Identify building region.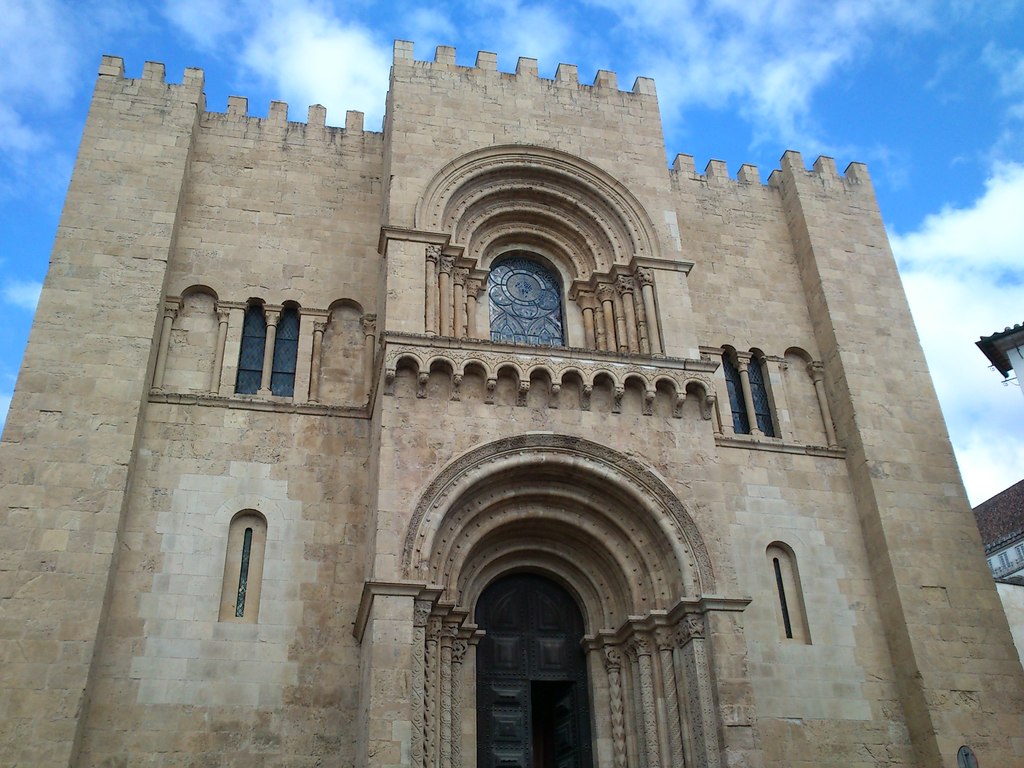
Region: region(0, 40, 1023, 767).
